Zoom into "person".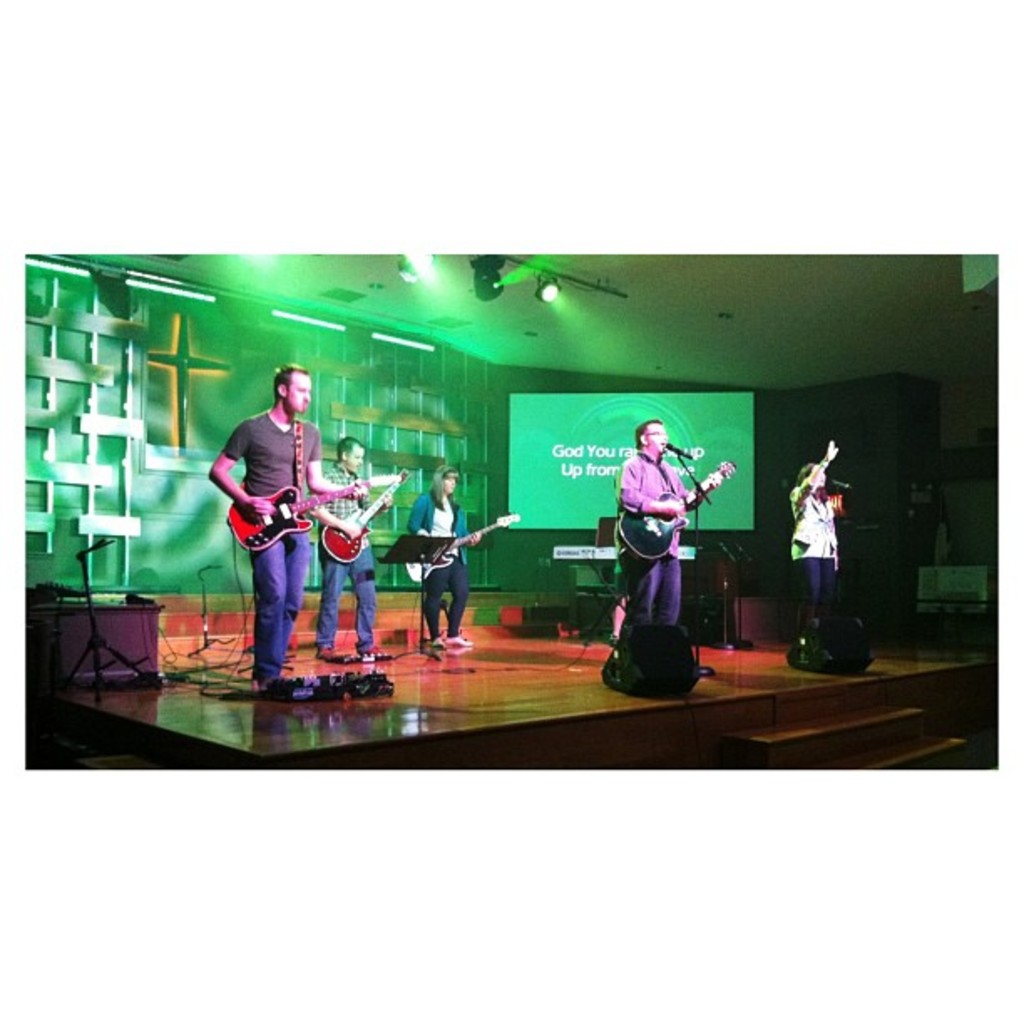
Zoom target: region(211, 368, 365, 693).
